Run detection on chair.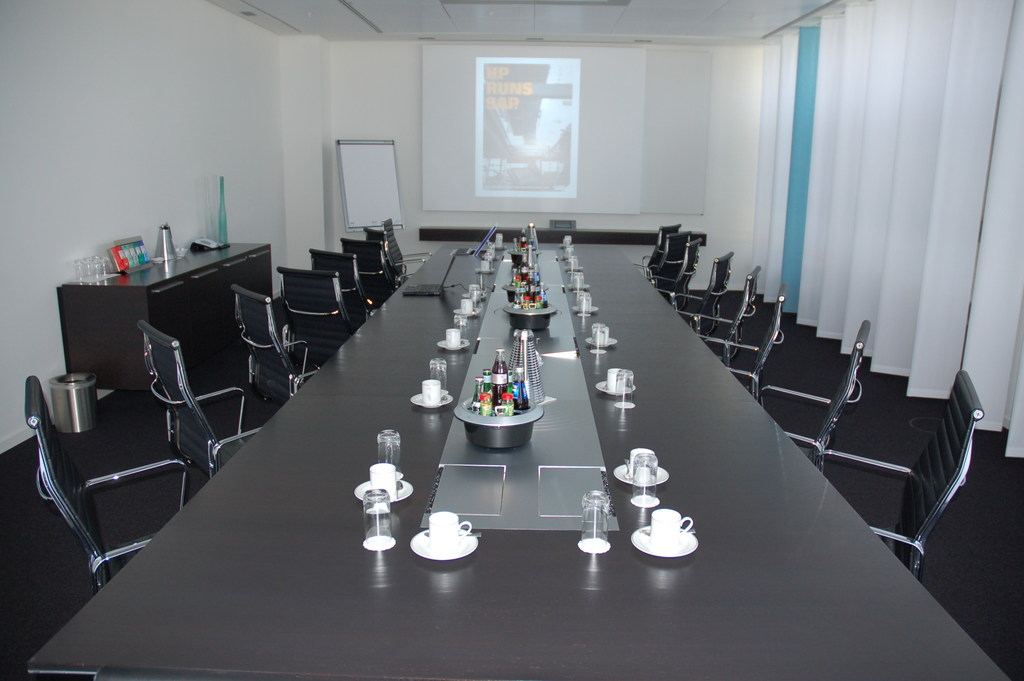
Result: [138,318,269,499].
